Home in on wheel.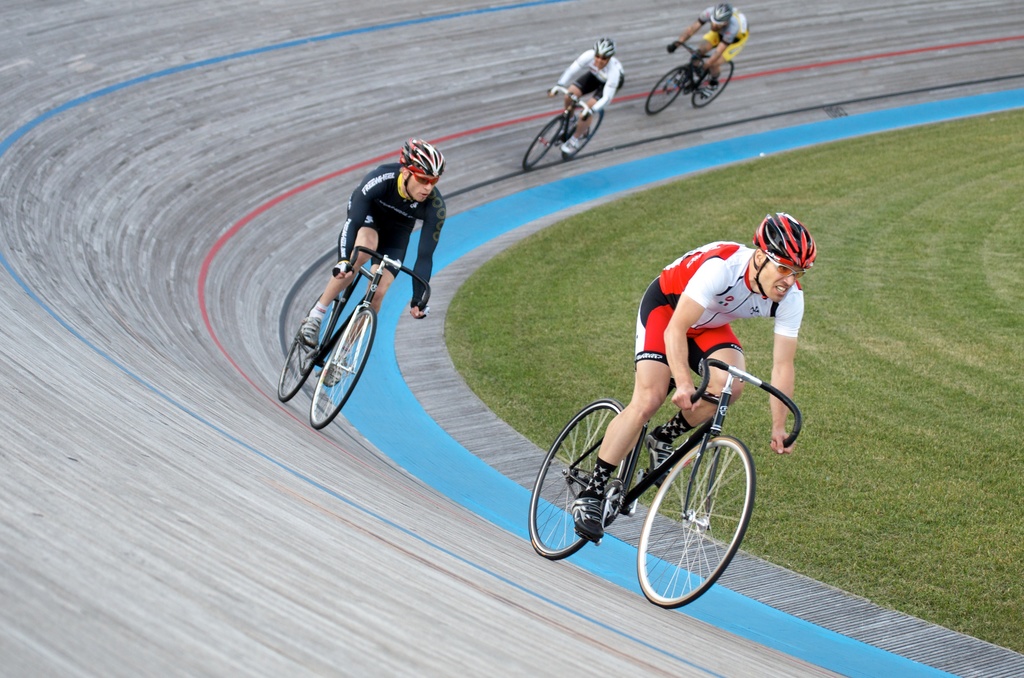
Homed in at detection(653, 67, 685, 113).
